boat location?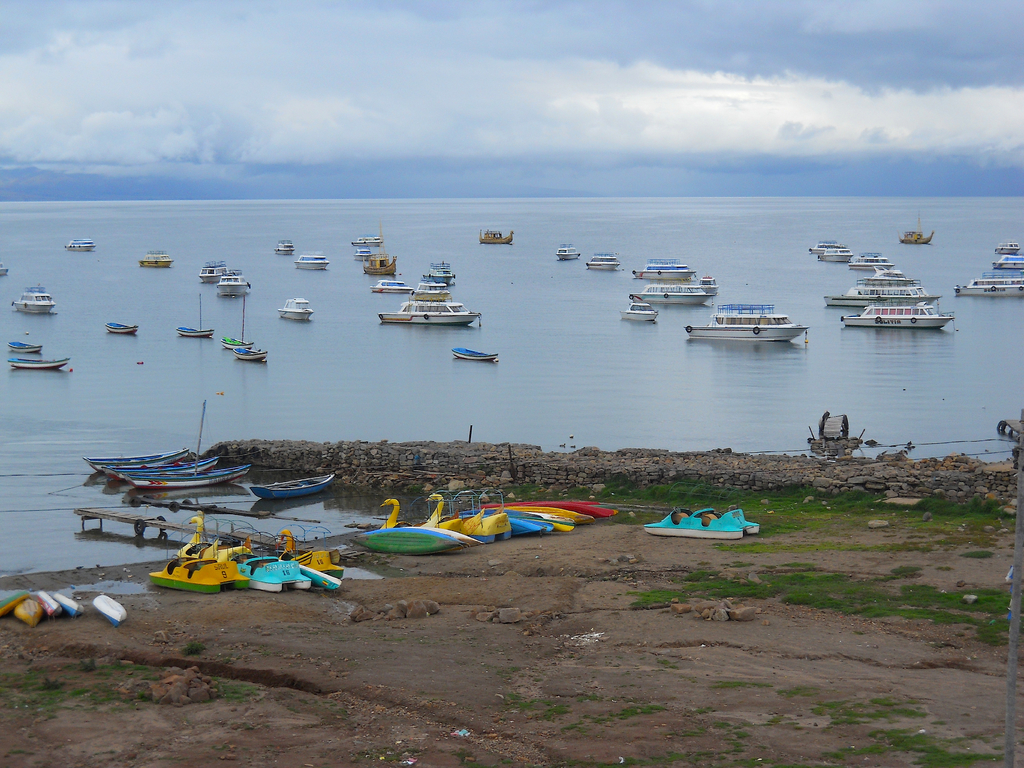
left=617, top=301, right=658, bottom=321
